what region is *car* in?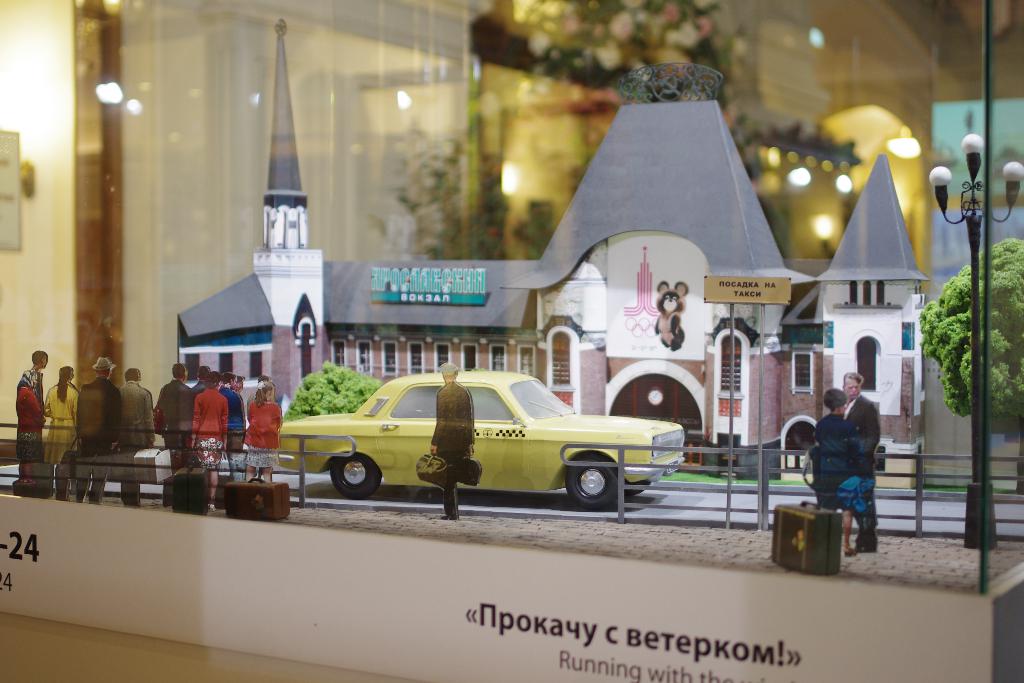
(x1=275, y1=368, x2=686, y2=513).
